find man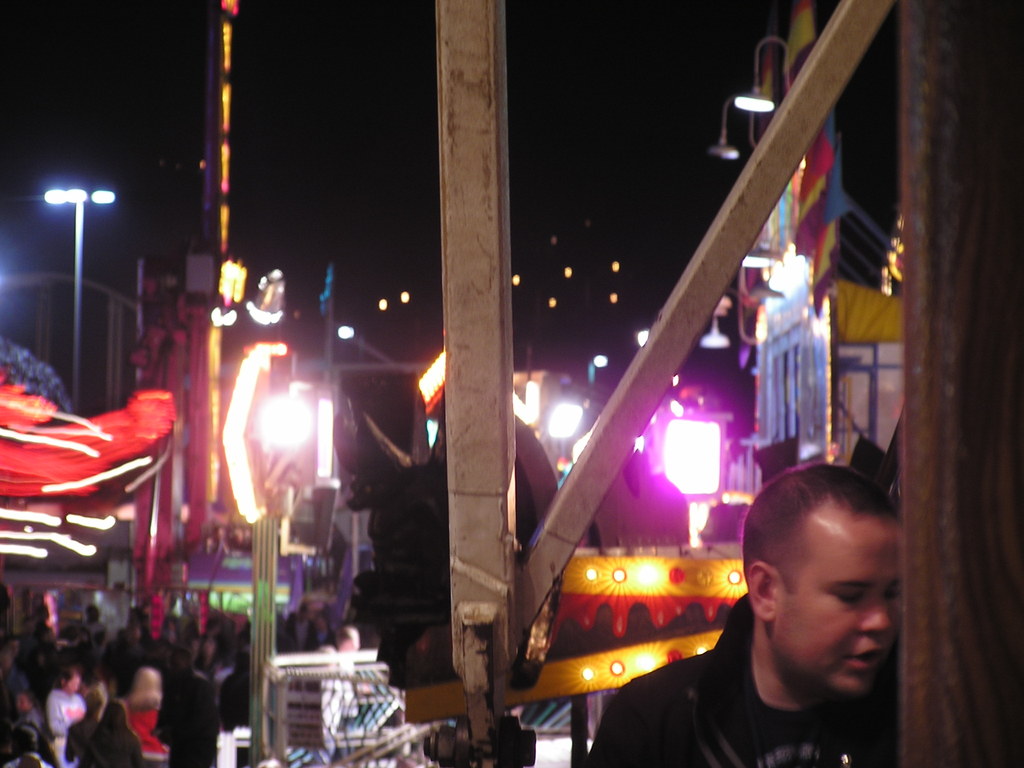
<box>627,464,947,767</box>
